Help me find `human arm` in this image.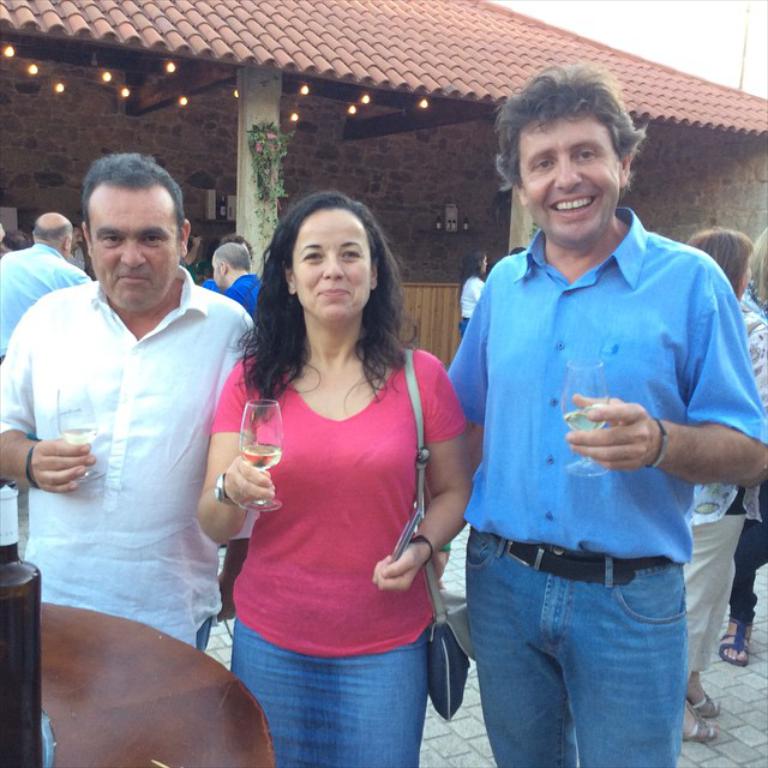
Found it: box(472, 278, 486, 299).
